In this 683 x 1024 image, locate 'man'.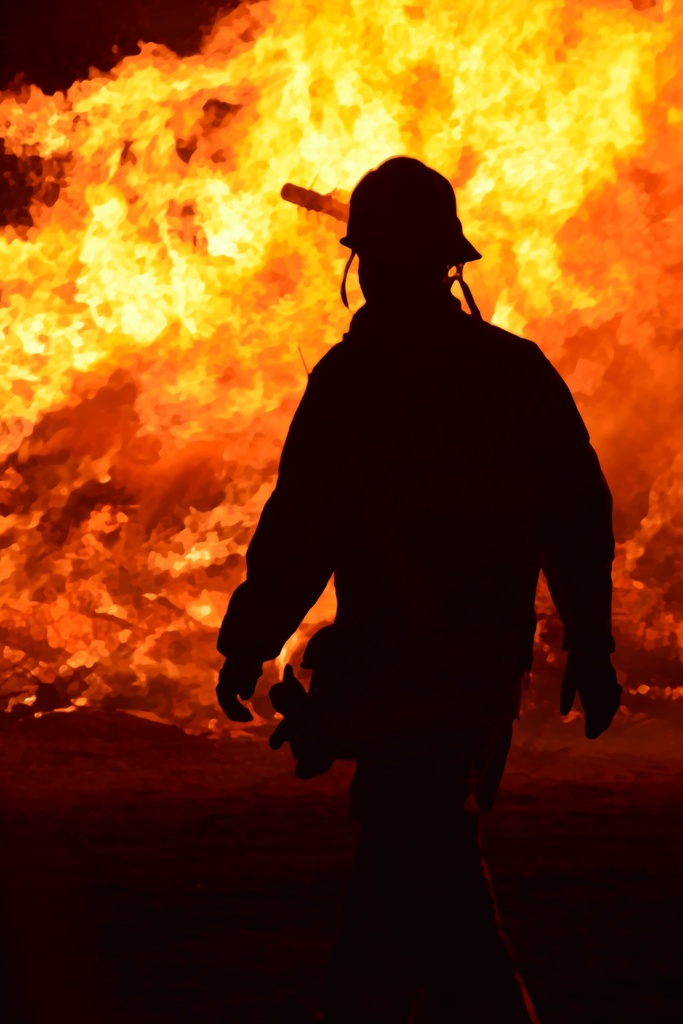
Bounding box: BBox(229, 159, 628, 904).
